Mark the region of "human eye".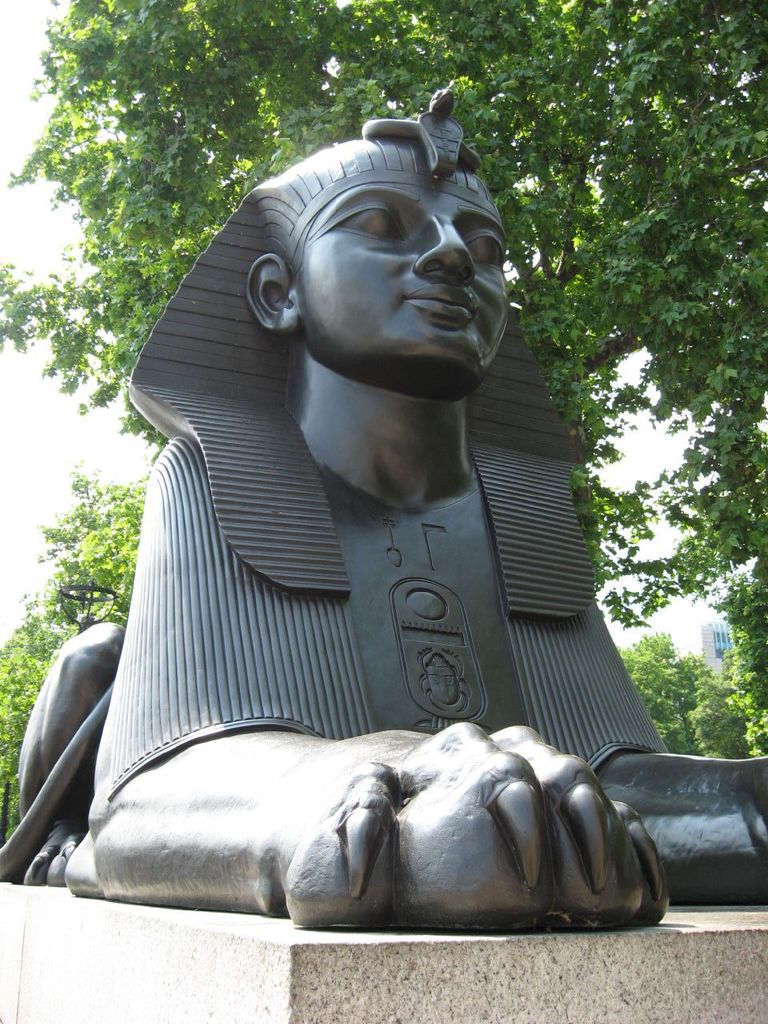
Region: box=[461, 222, 511, 278].
